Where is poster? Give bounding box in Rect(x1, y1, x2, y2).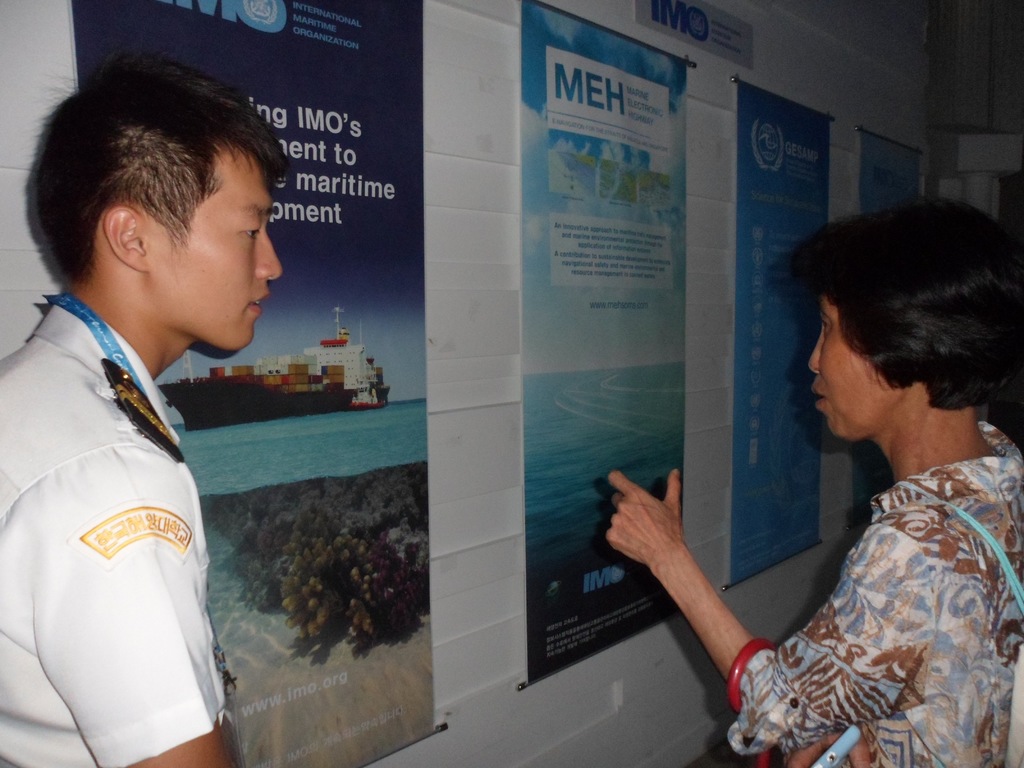
Rect(852, 135, 924, 522).
